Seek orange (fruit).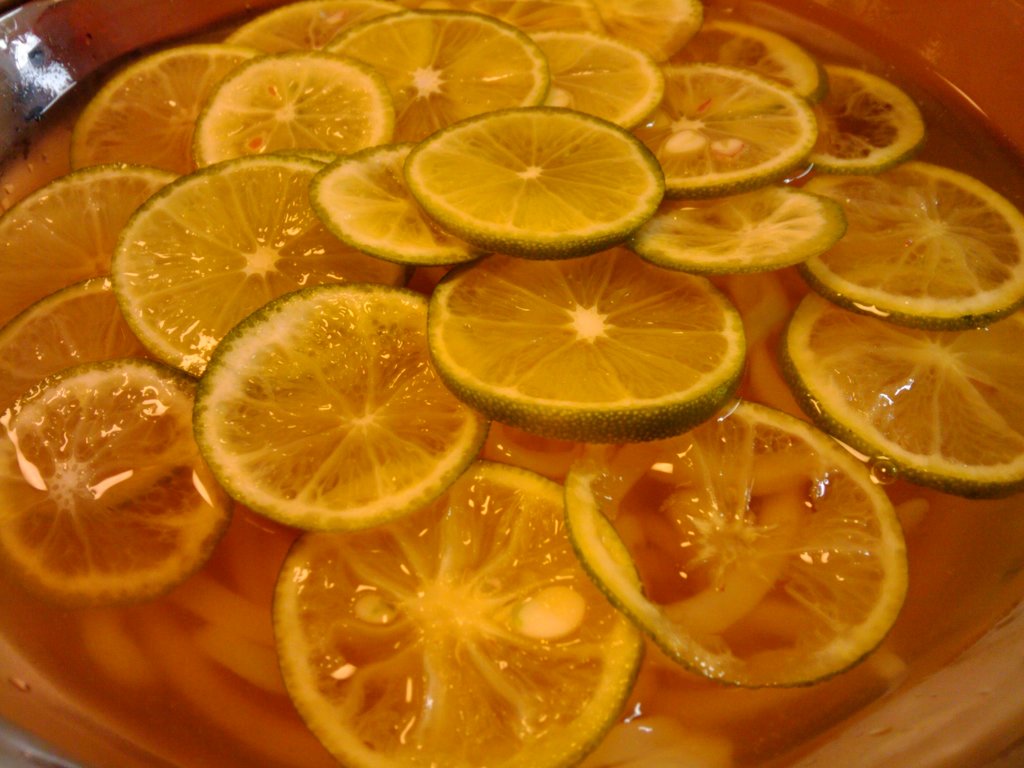
locate(467, 0, 698, 53).
